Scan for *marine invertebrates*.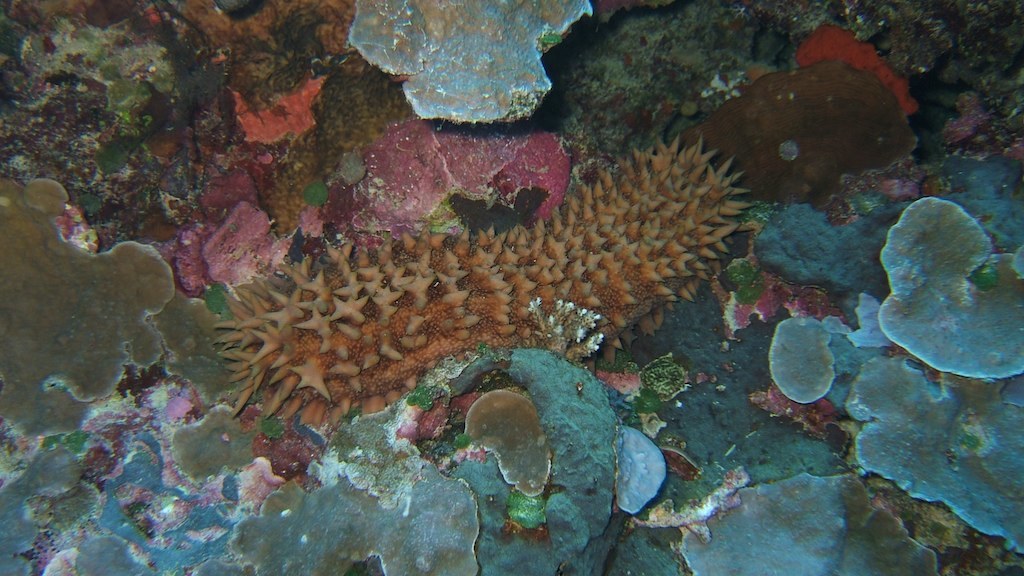
Scan result: select_region(337, 0, 605, 140).
